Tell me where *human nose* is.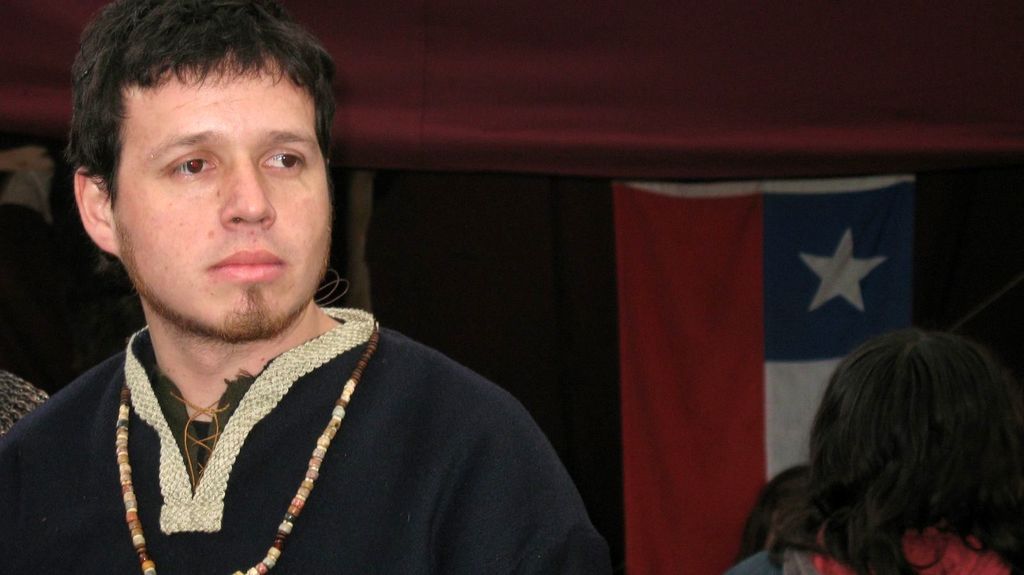
*human nose* is at pyautogui.locateOnScreen(220, 154, 277, 231).
